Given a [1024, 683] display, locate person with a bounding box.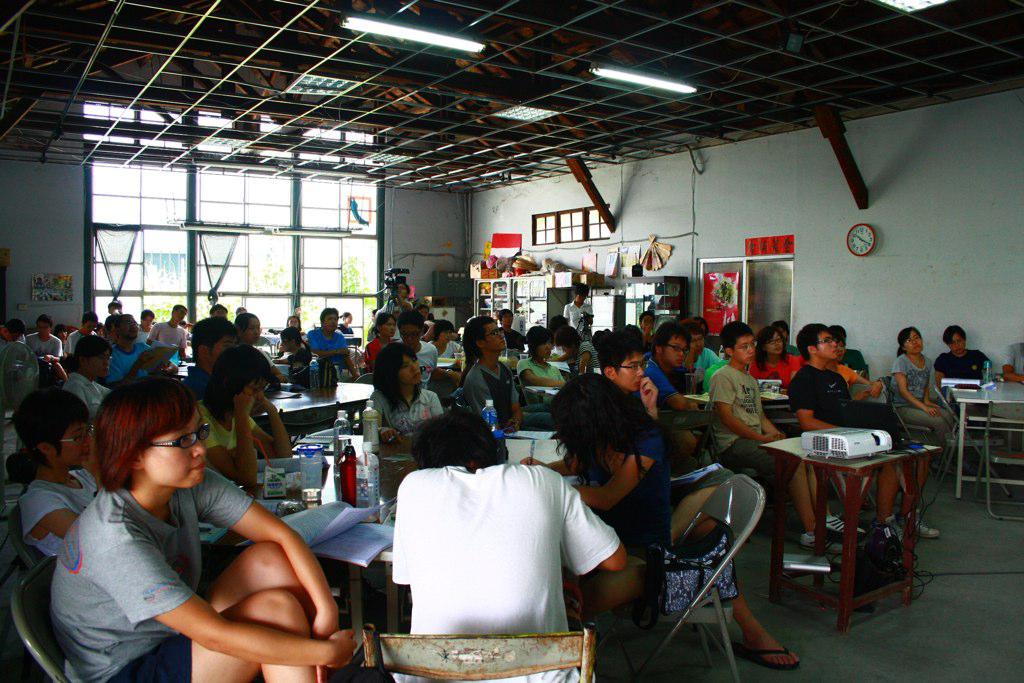
Located: [84, 324, 127, 374].
